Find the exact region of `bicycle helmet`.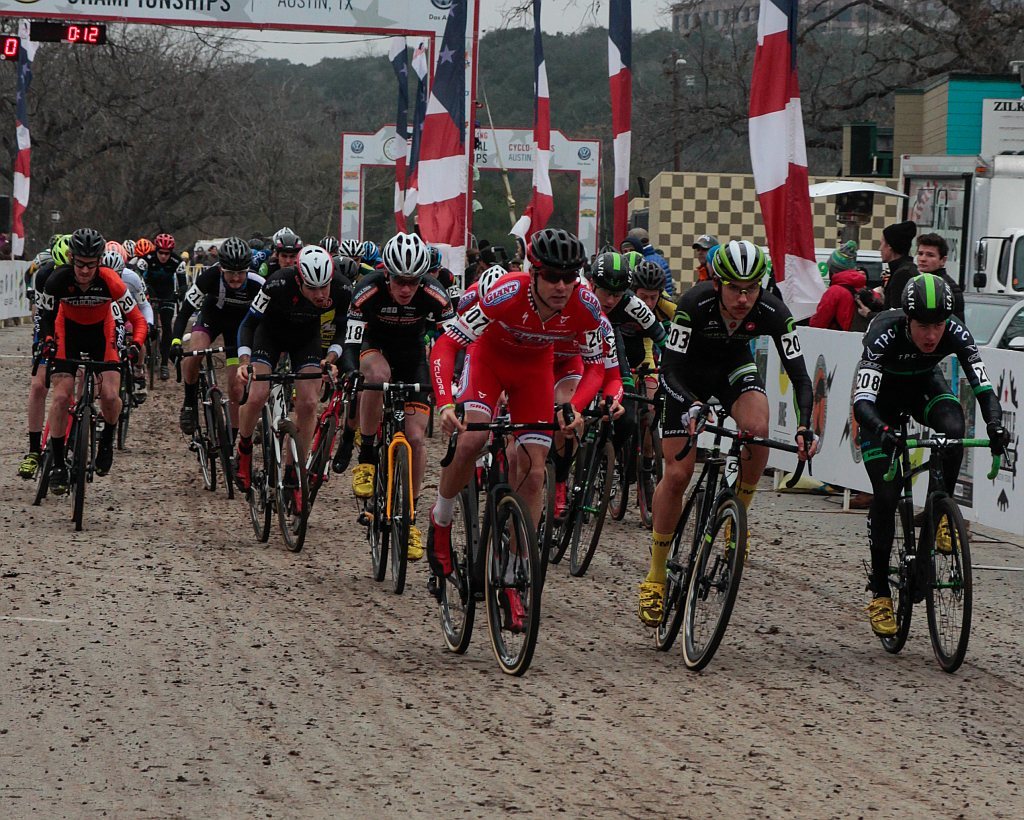
Exact region: x1=219, y1=235, x2=250, y2=258.
